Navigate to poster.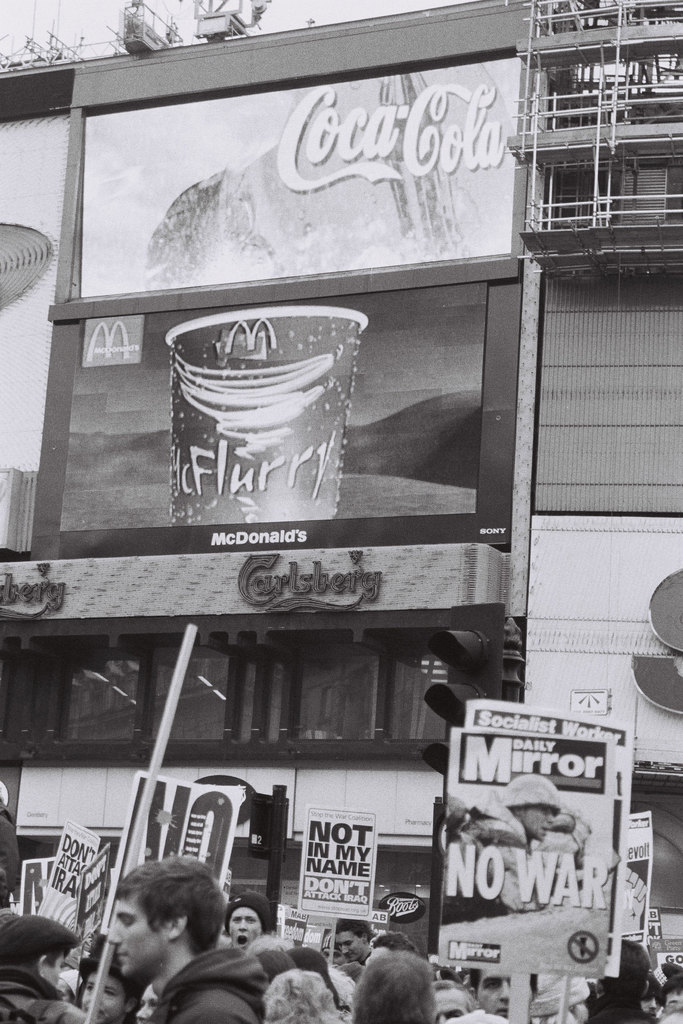
Navigation target: rect(83, 45, 519, 297).
